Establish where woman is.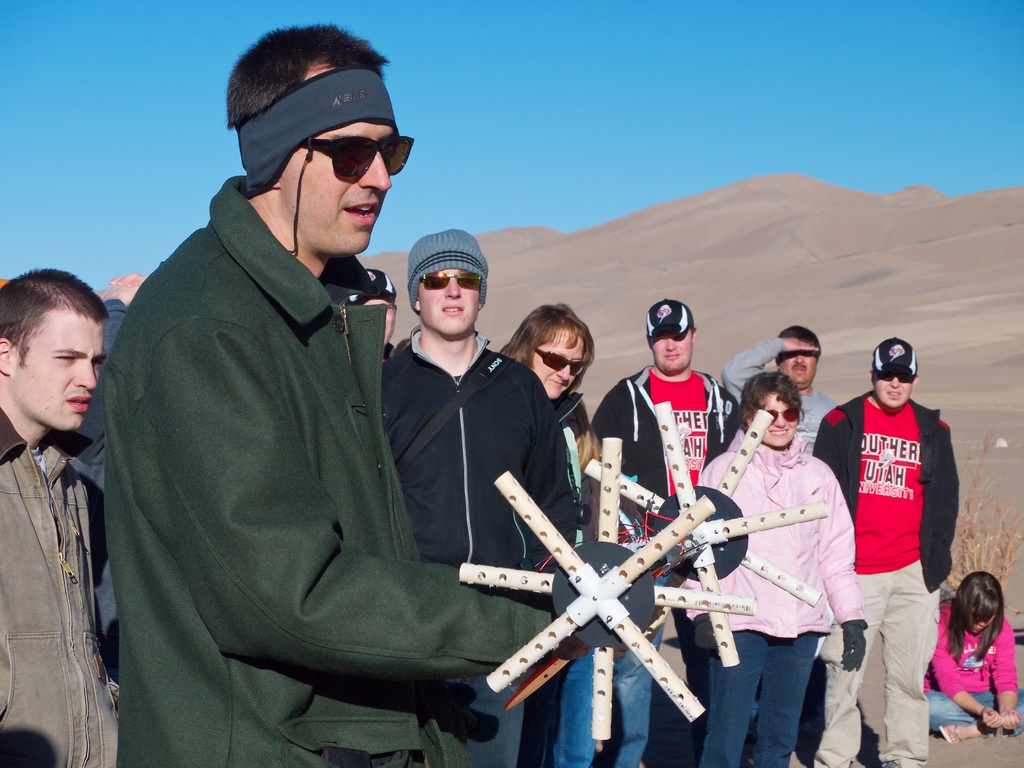
Established at [left=912, top=572, right=1023, bottom=750].
